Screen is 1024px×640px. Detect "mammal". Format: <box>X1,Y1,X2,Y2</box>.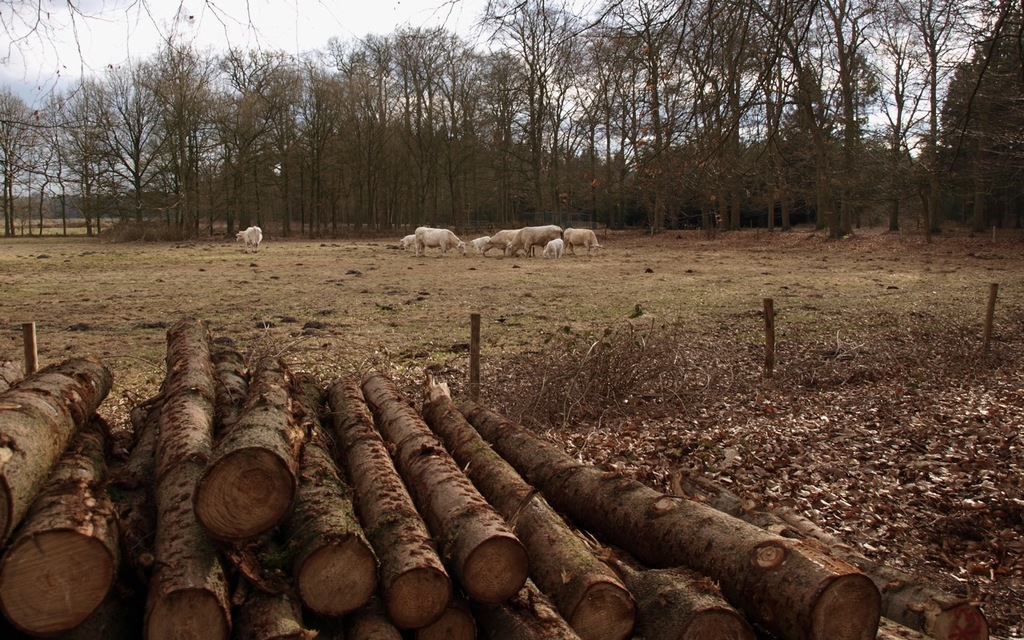
<box>505,221,562,259</box>.
